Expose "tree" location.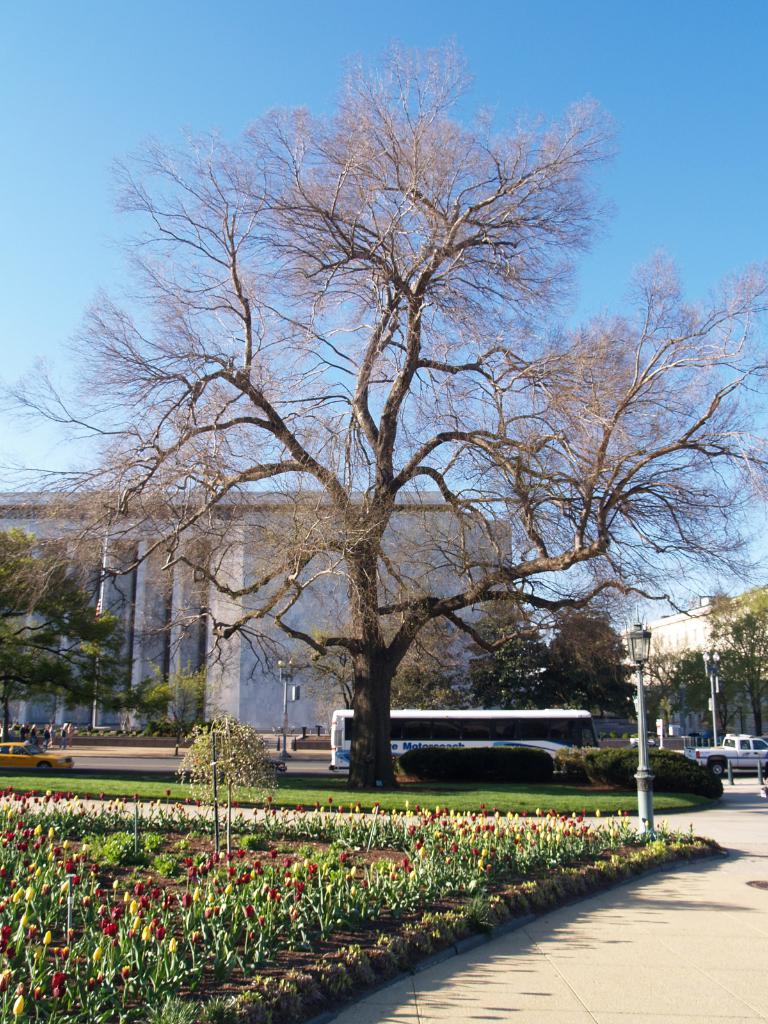
Exposed at (397,583,467,709).
